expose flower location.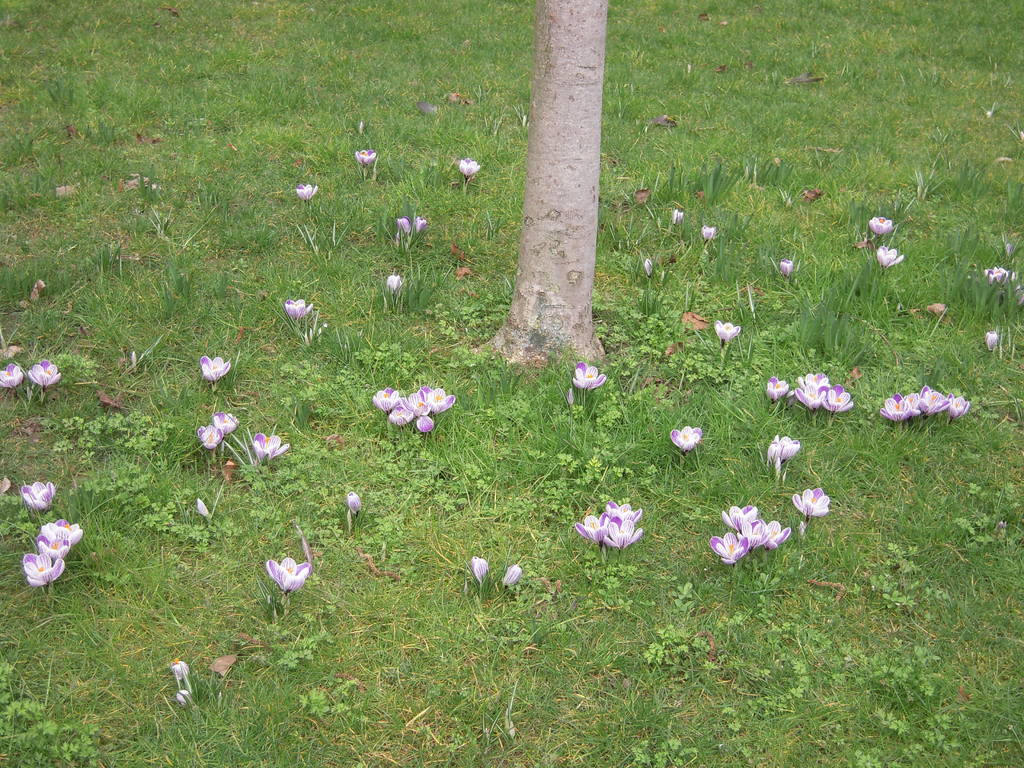
Exposed at (869, 216, 892, 237).
